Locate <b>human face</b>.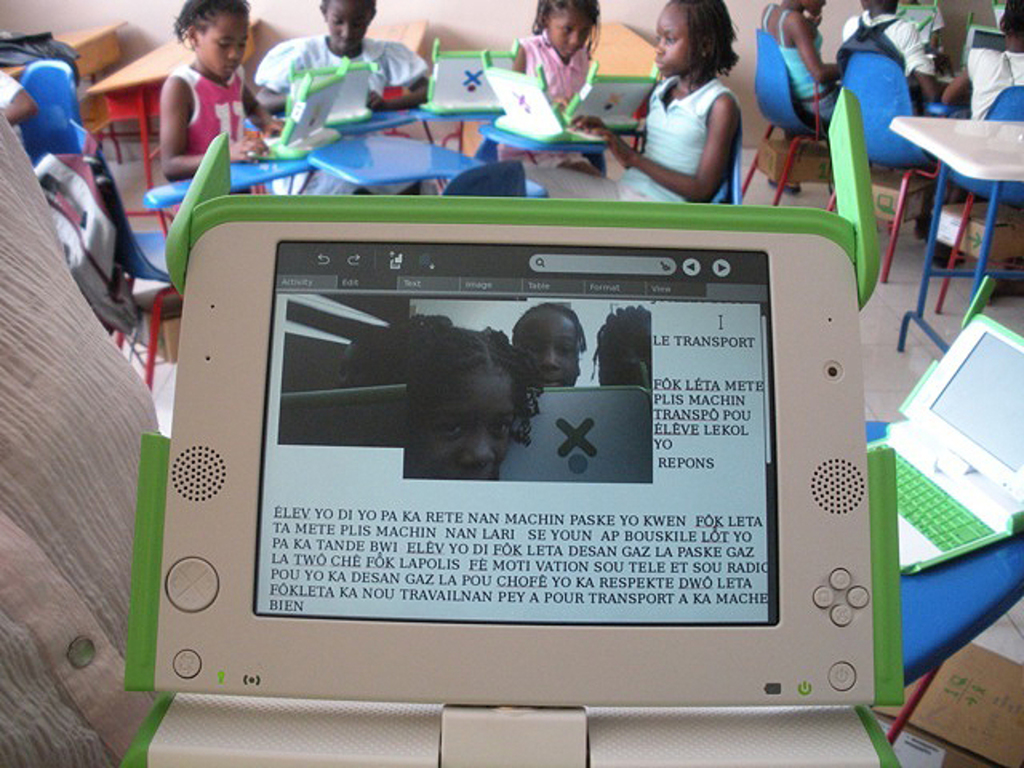
Bounding box: rect(653, 3, 693, 77).
